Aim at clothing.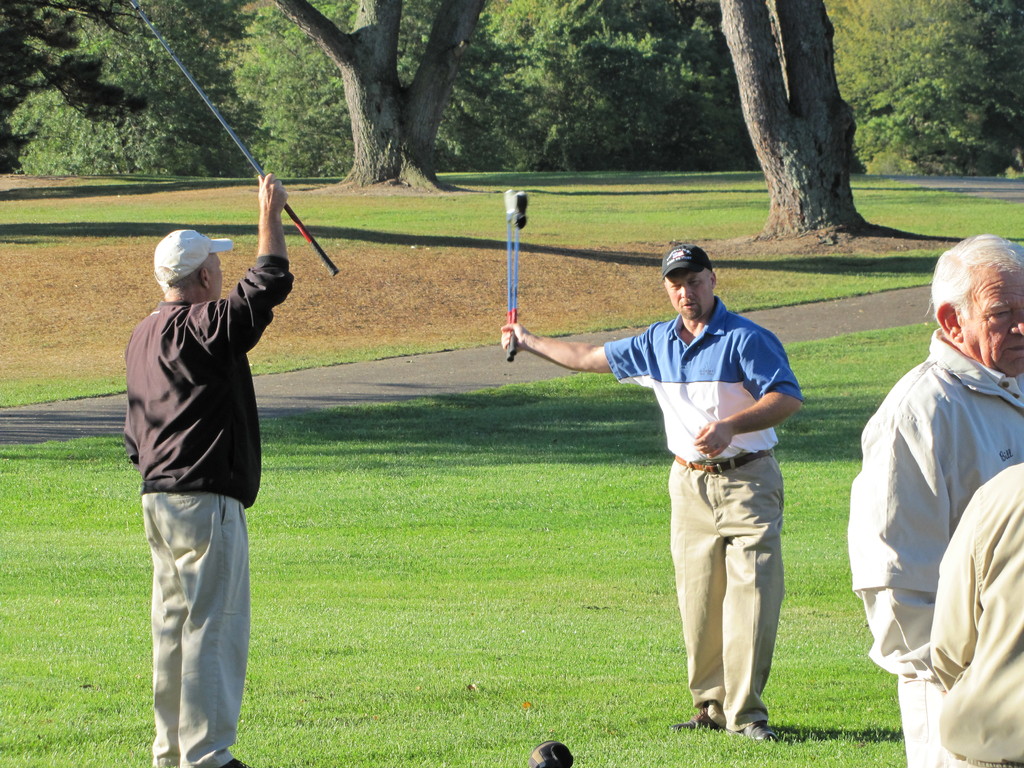
Aimed at 616/280/803/712.
